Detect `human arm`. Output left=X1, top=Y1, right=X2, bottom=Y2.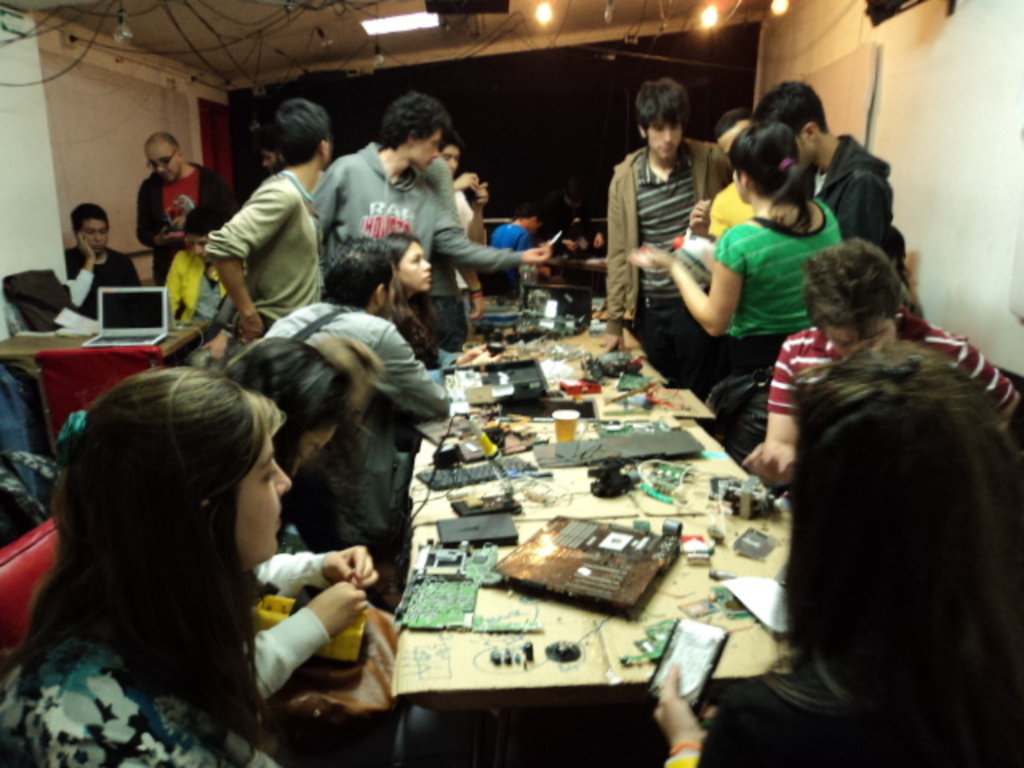
left=250, top=578, right=366, bottom=701.
